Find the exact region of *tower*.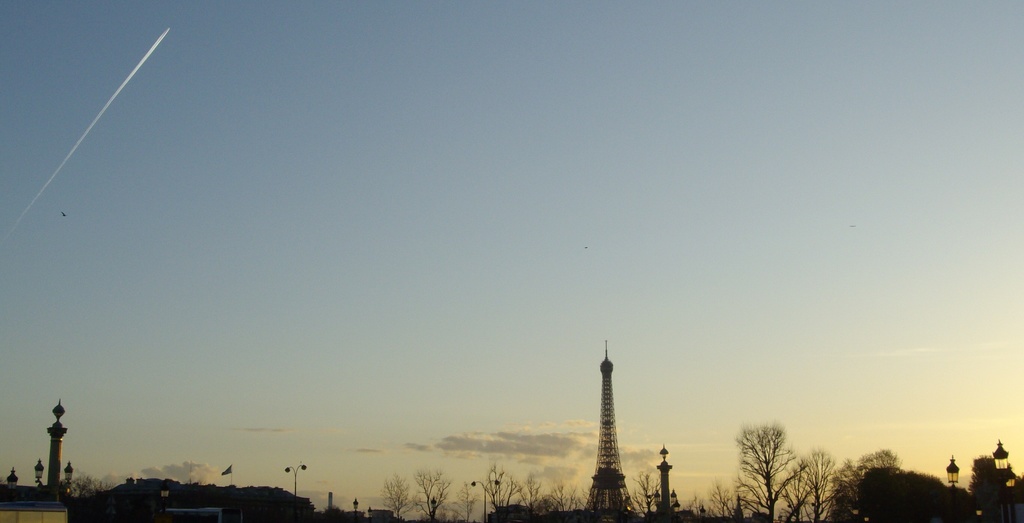
Exact region: 579:342:644:499.
